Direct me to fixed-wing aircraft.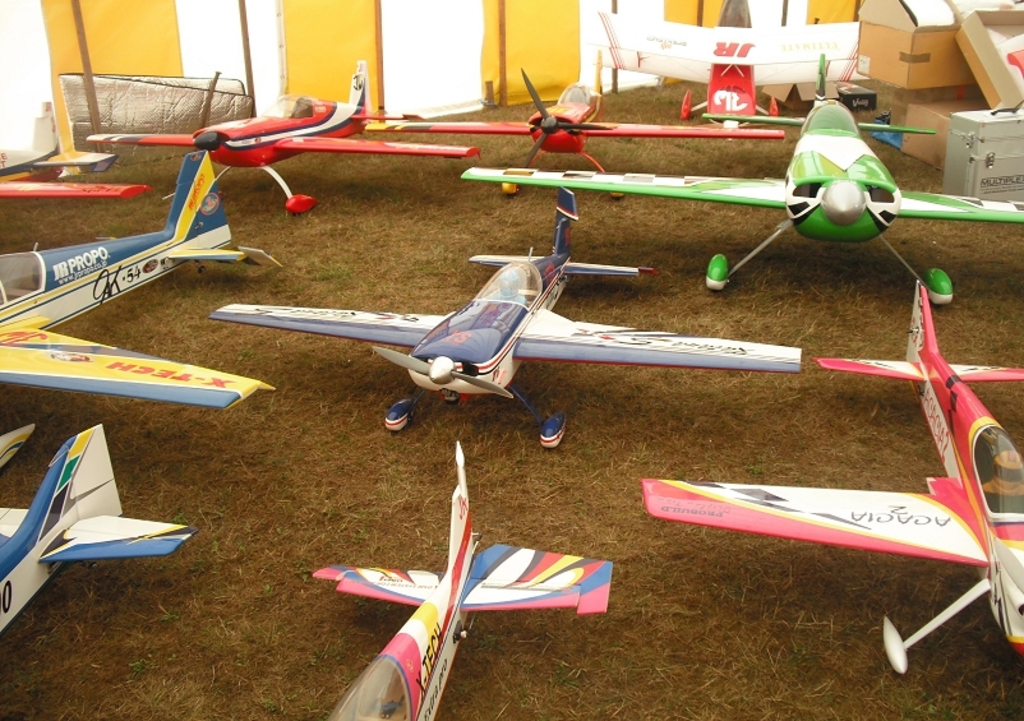
Direction: (206, 186, 804, 452).
